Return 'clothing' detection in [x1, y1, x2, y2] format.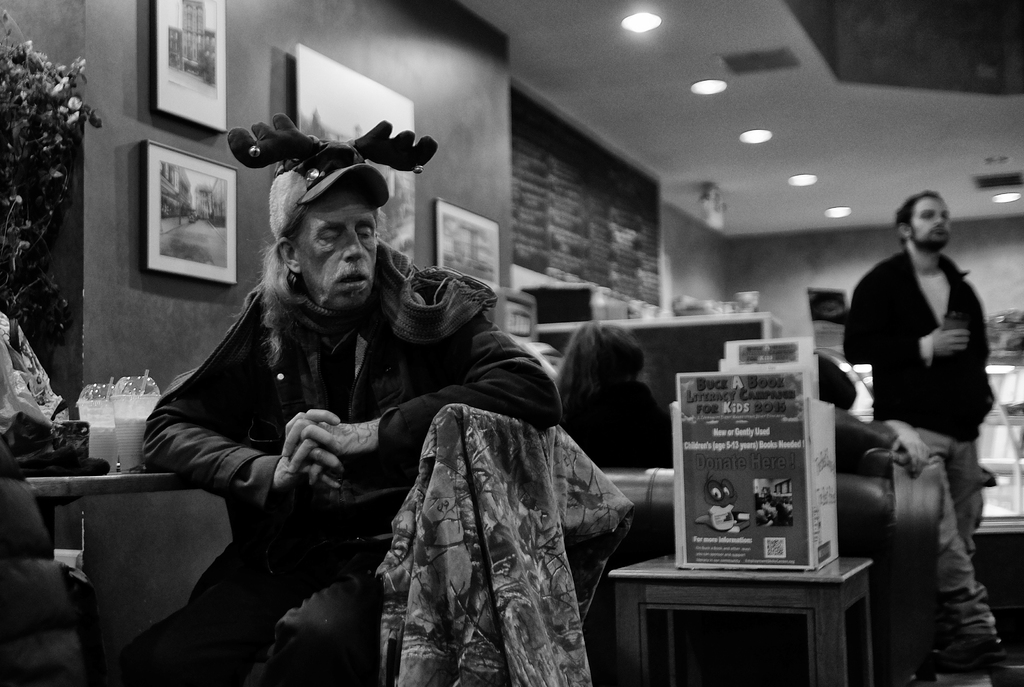
[842, 241, 1000, 641].
